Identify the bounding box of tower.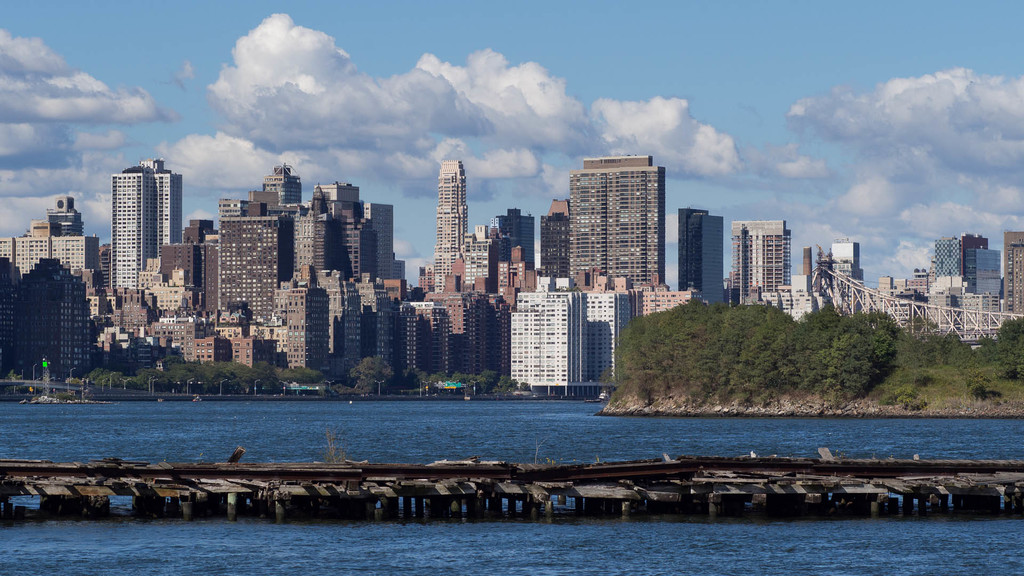
bbox=(541, 191, 569, 275).
